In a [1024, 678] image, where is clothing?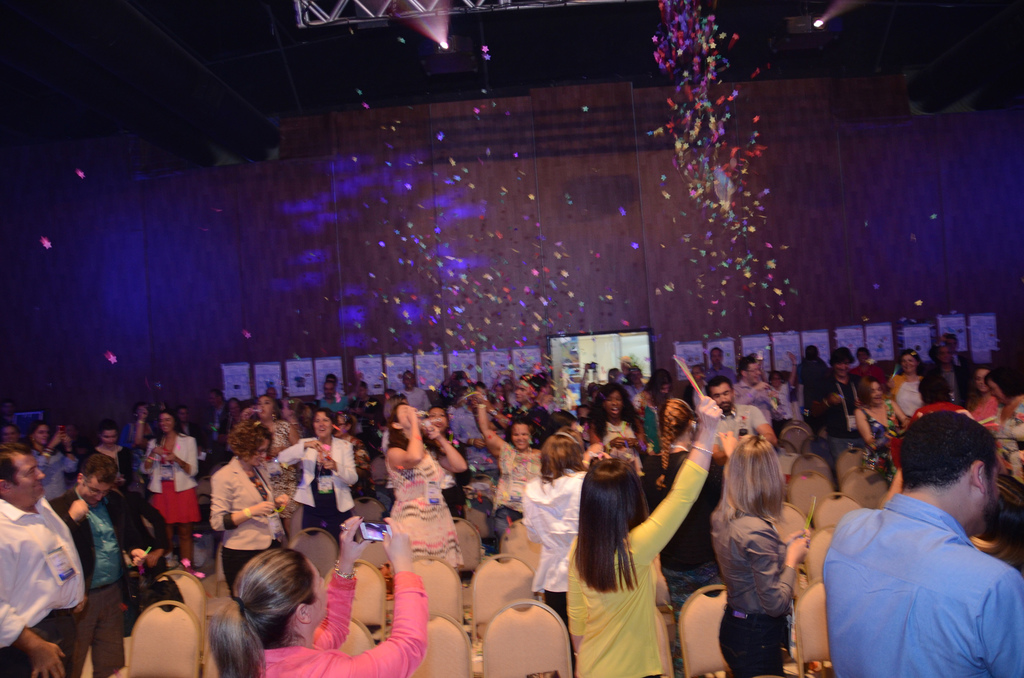
left=259, top=567, right=424, bottom=677.
